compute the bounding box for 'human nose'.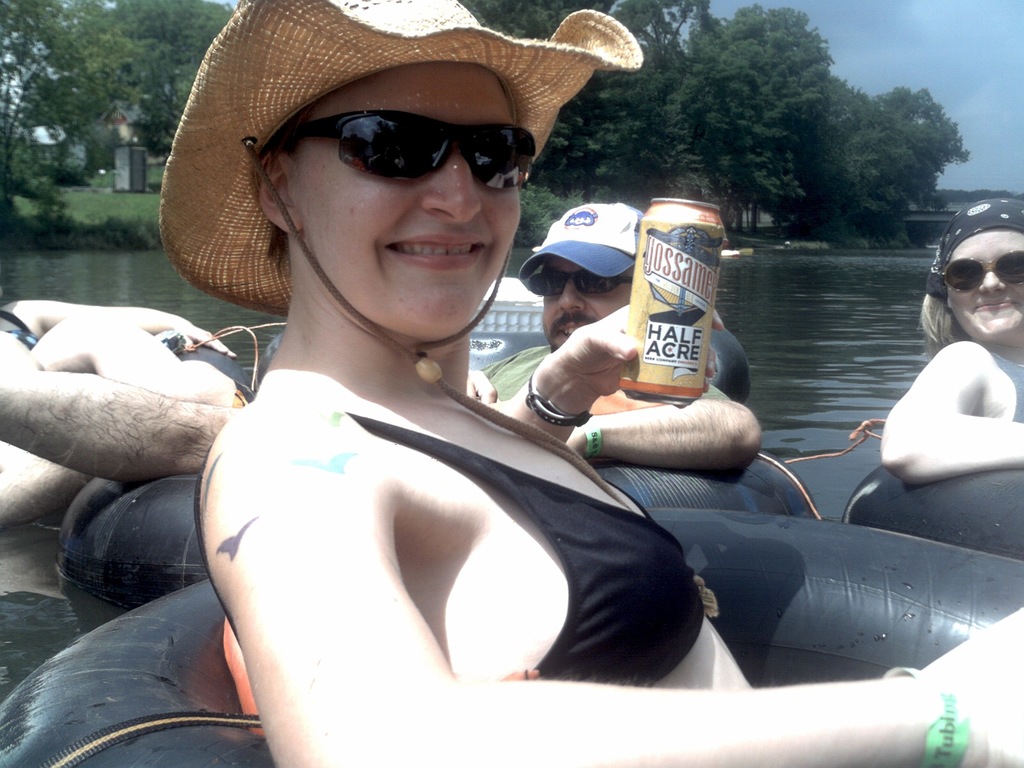
crop(977, 266, 1005, 294).
